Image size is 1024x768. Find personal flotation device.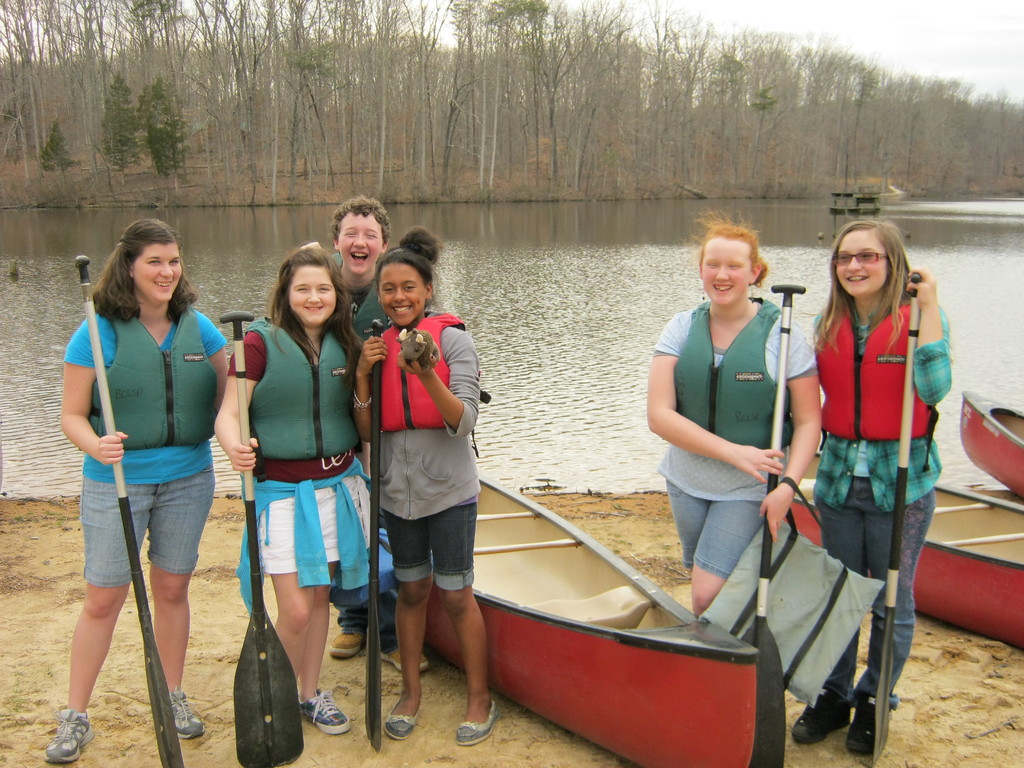
crop(339, 252, 390, 342).
